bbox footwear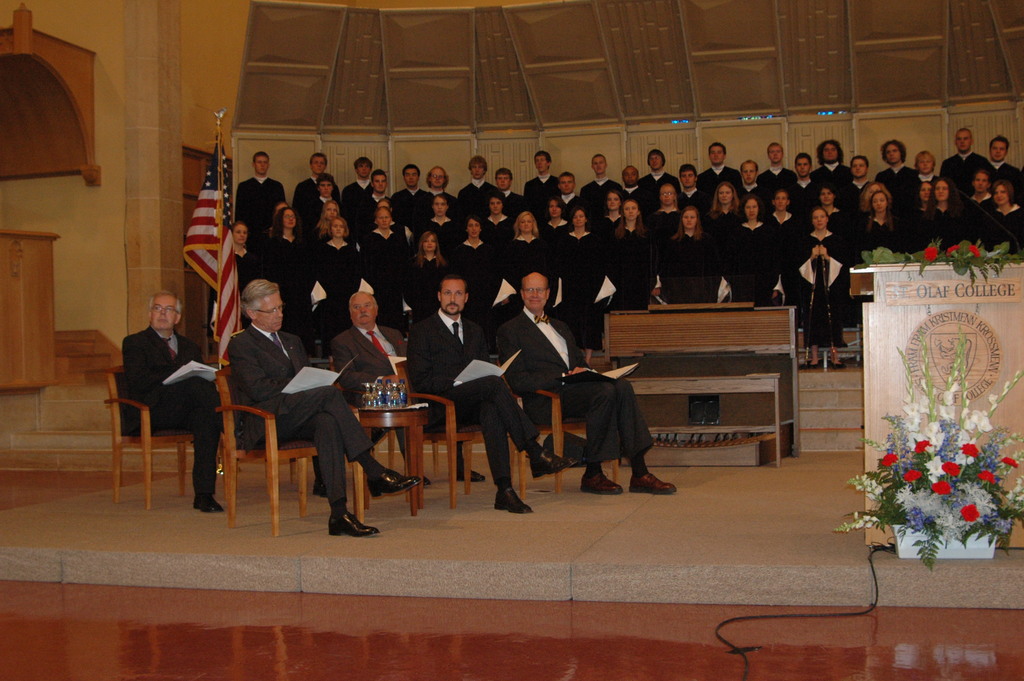
l=187, t=493, r=229, b=518
